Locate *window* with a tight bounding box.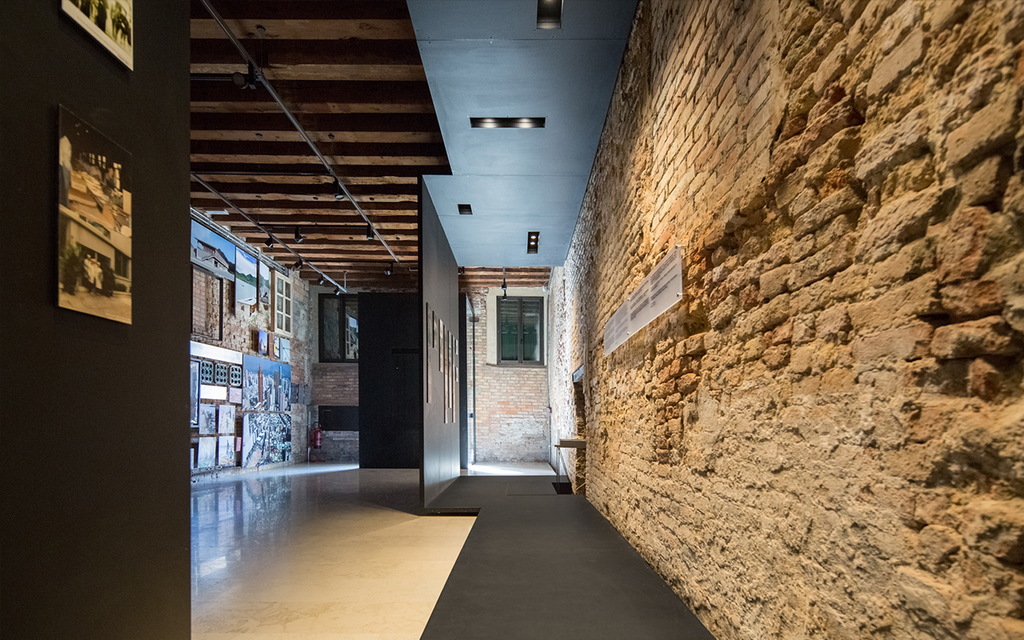
[x1=491, y1=292, x2=550, y2=366].
